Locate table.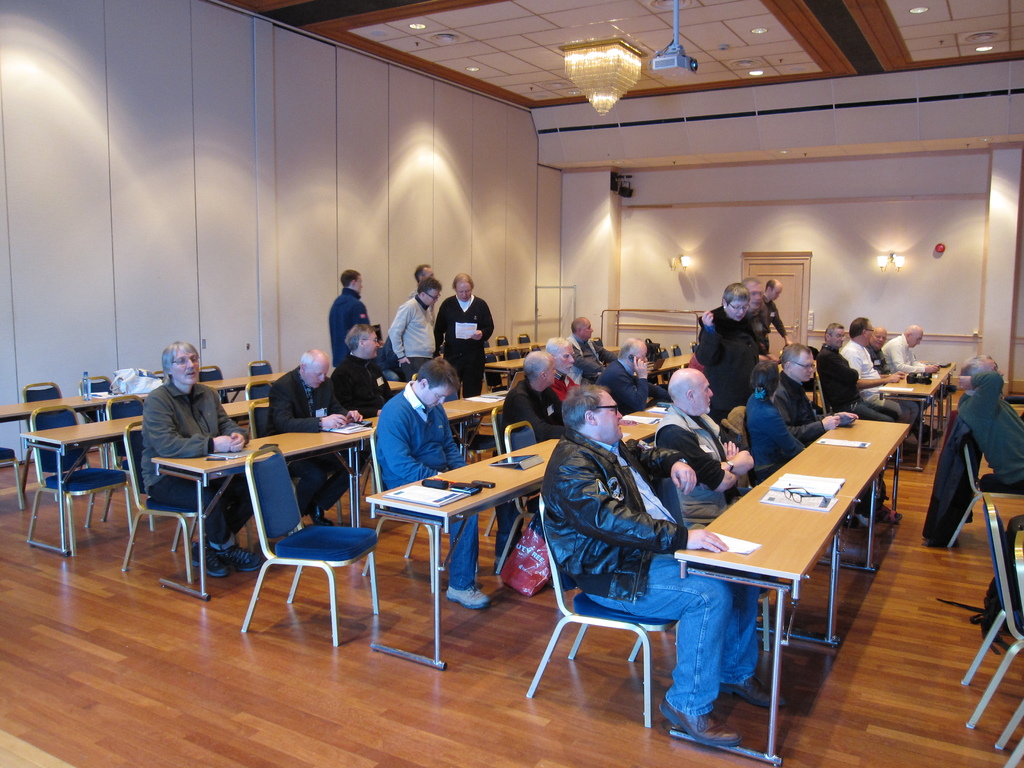
Bounding box: <region>385, 373, 401, 396</region>.
